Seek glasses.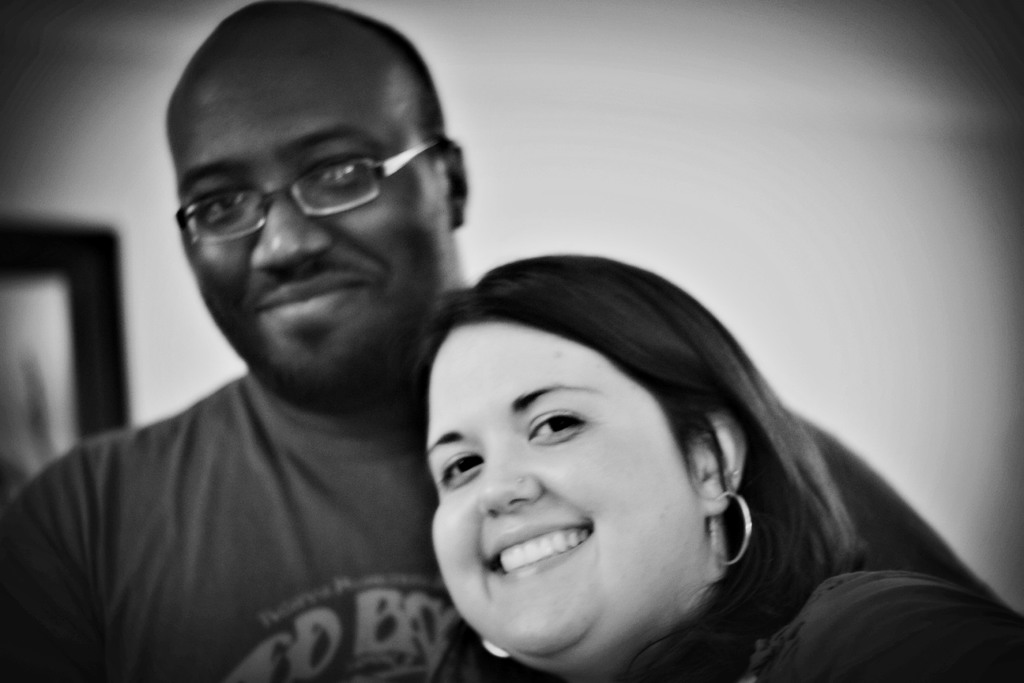
left=164, top=125, right=451, bottom=233.
